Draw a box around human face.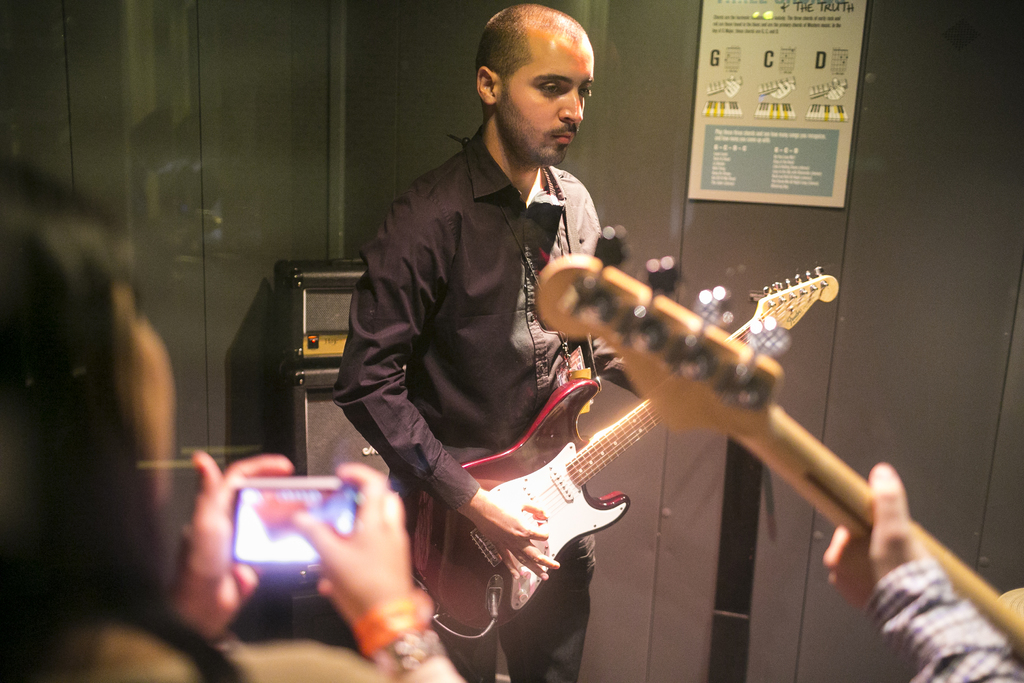
bbox=(501, 15, 593, 161).
